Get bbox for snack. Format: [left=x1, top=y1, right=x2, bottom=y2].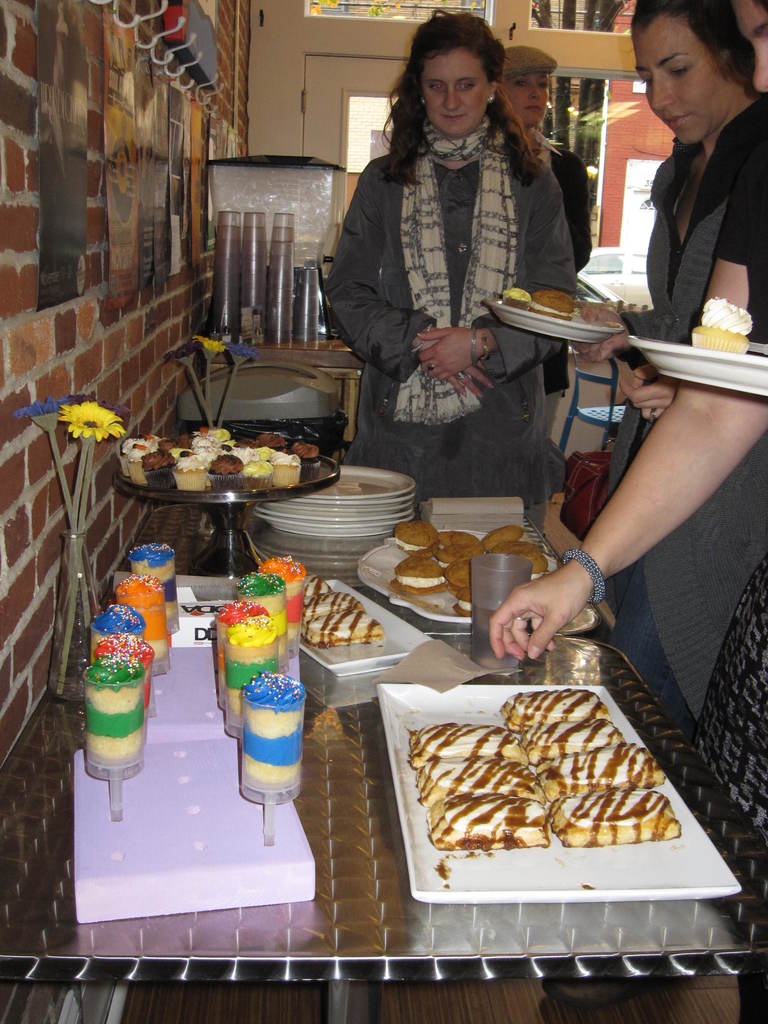
[left=691, top=295, right=753, bottom=356].
